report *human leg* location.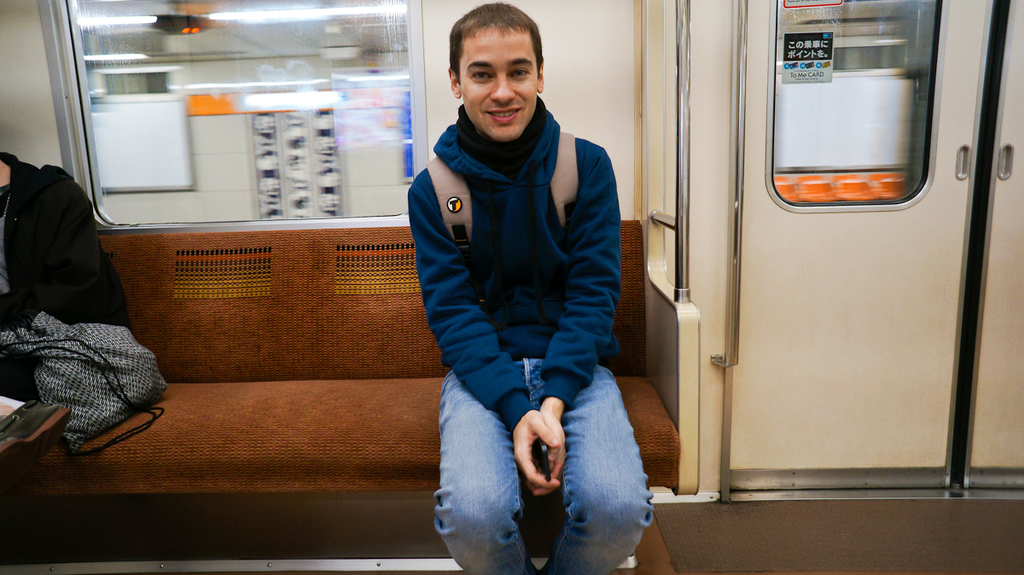
Report: pyautogui.locateOnScreen(541, 346, 655, 570).
